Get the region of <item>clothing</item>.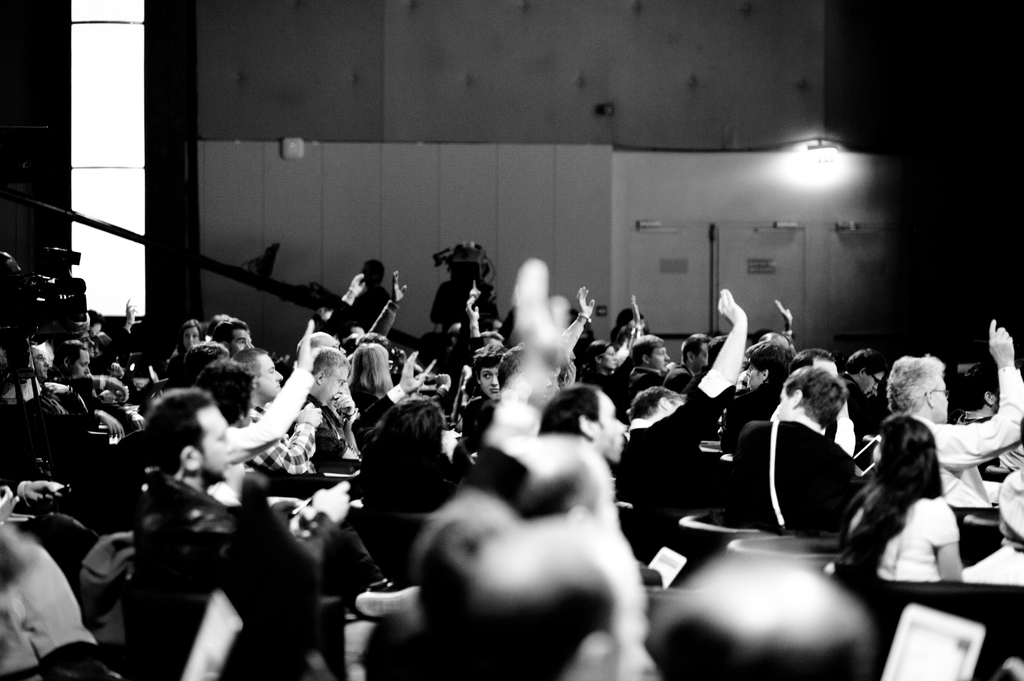
BBox(283, 390, 344, 479).
